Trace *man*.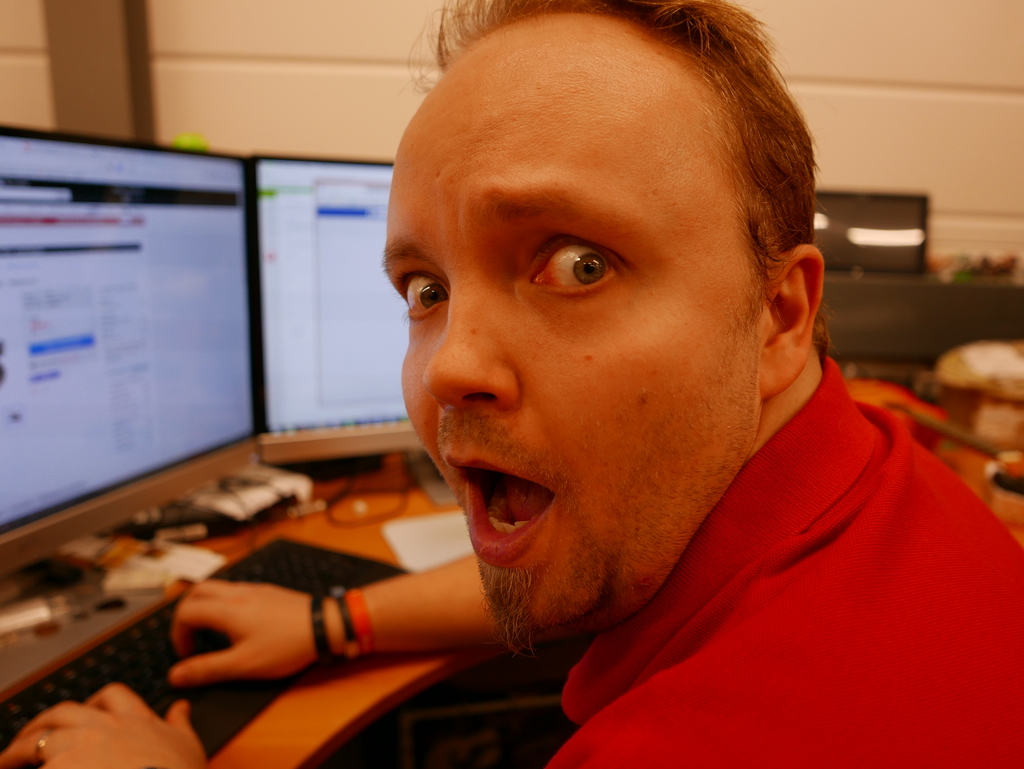
Traced to bbox(246, 0, 1019, 745).
